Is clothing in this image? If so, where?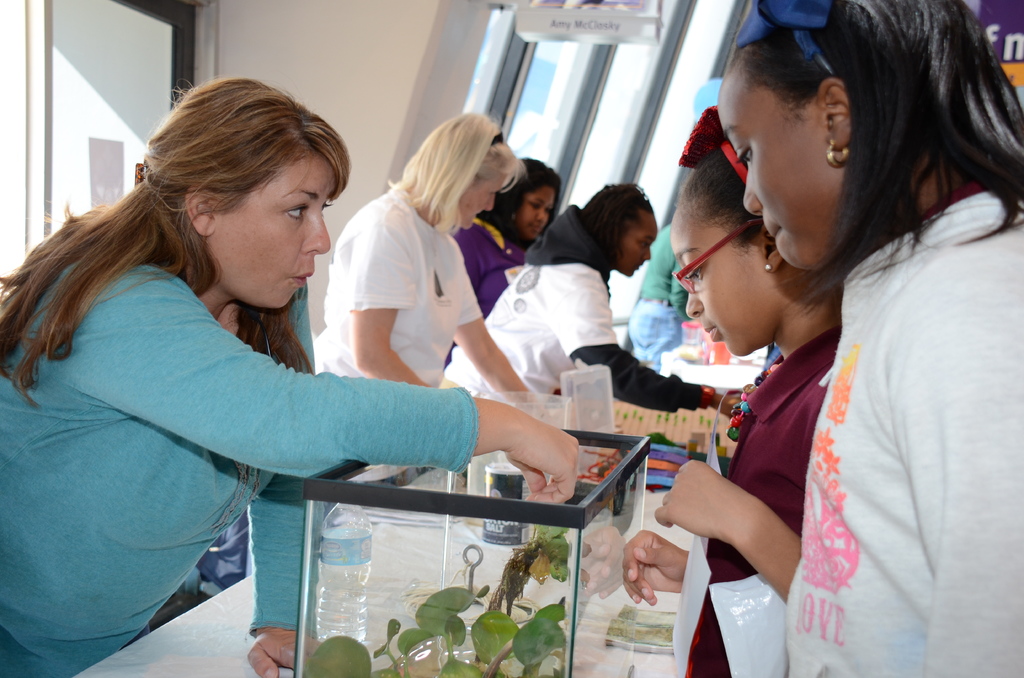
Yes, at <region>783, 191, 1023, 677</region>.
